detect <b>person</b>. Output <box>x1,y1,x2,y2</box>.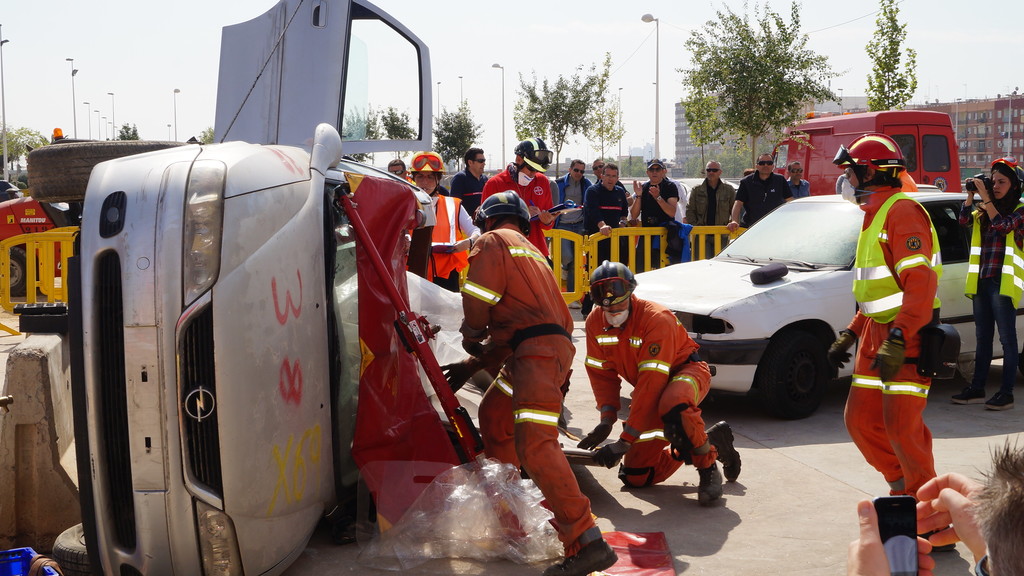
<box>390,156,408,185</box>.
